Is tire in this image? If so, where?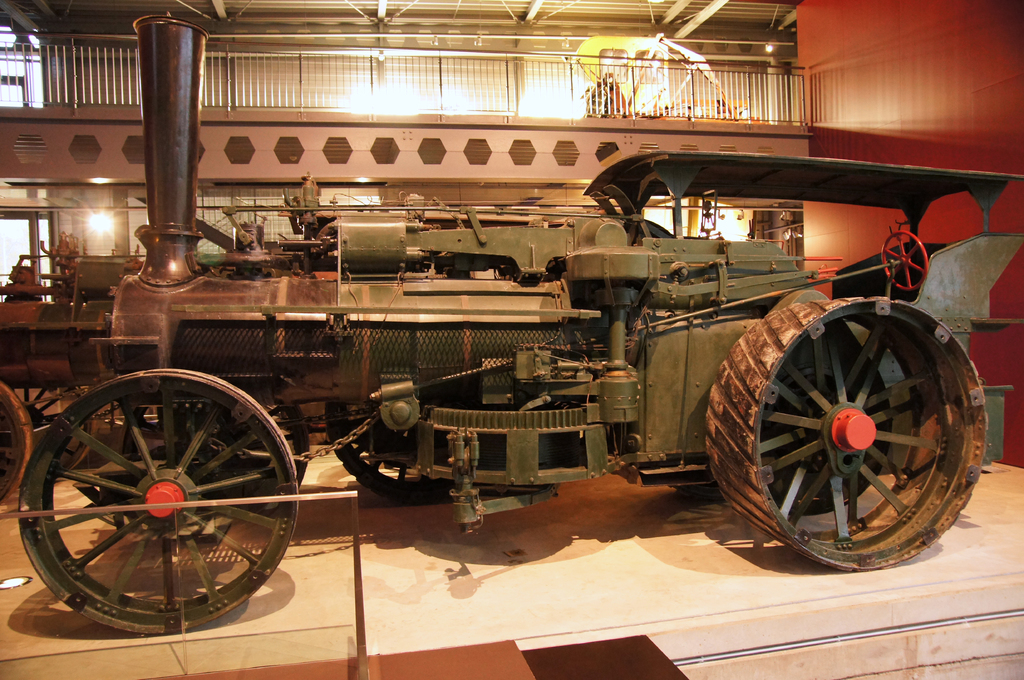
Yes, at Rect(331, 397, 466, 503).
